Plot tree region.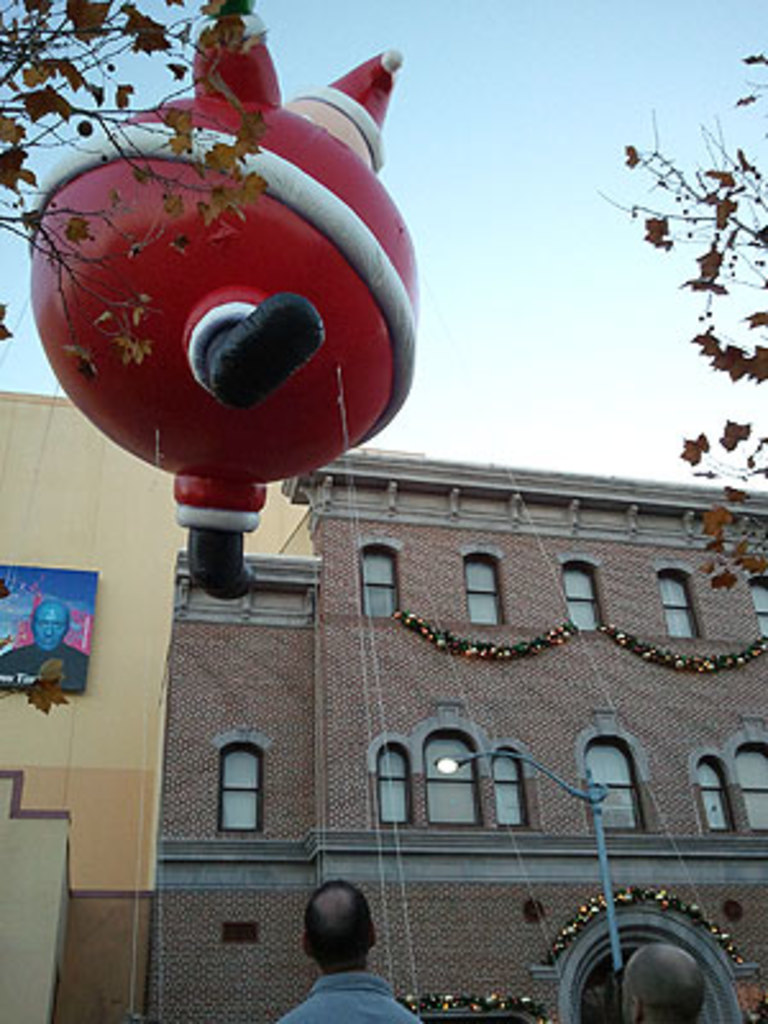
Plotted at box(0, 0, 323, 415).
